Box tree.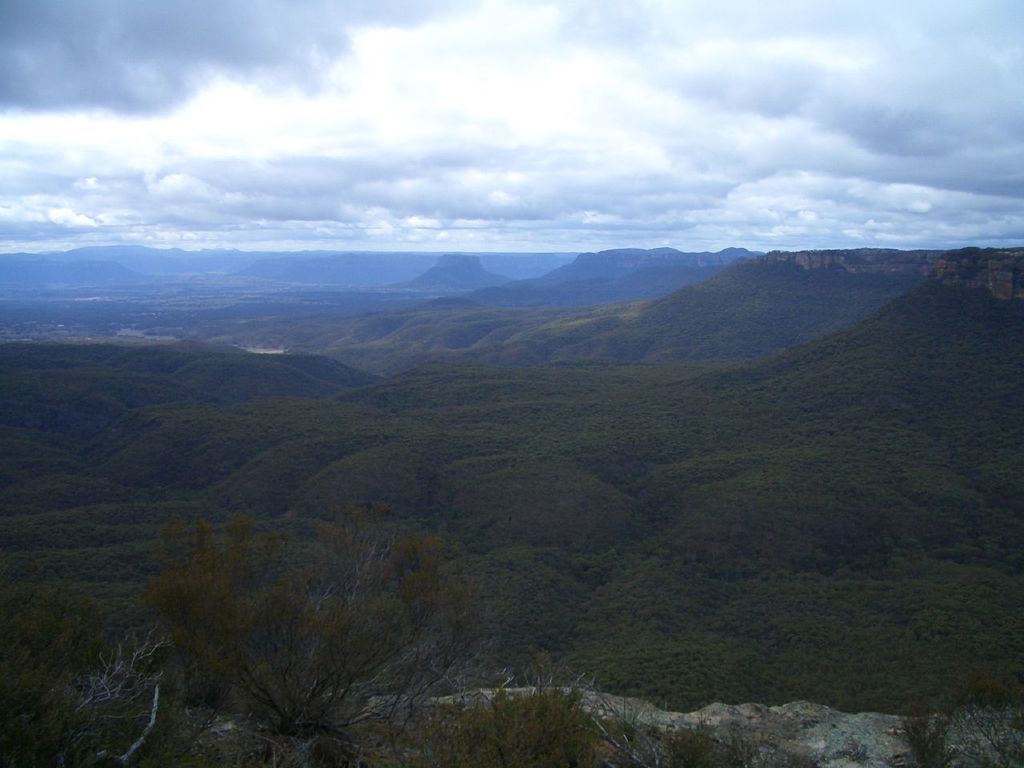
(left=0, top=588, right=176, bottom=767).
